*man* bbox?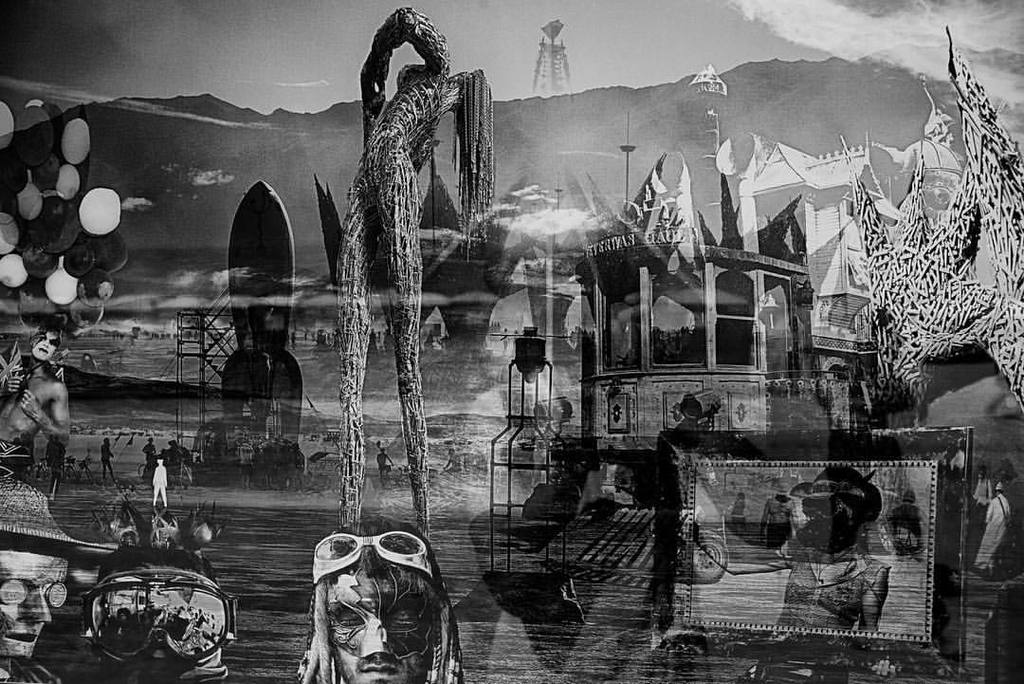
l=301, t=519, r=461, b=683
